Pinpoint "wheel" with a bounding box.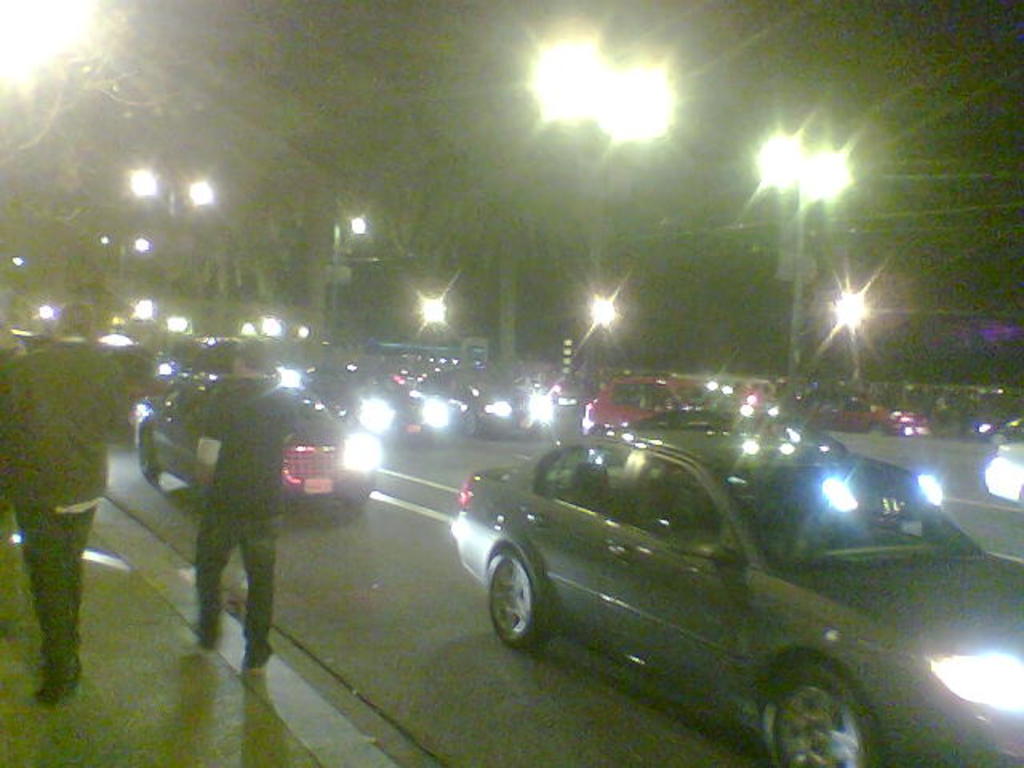
box=[486, 546, 549, 650].
